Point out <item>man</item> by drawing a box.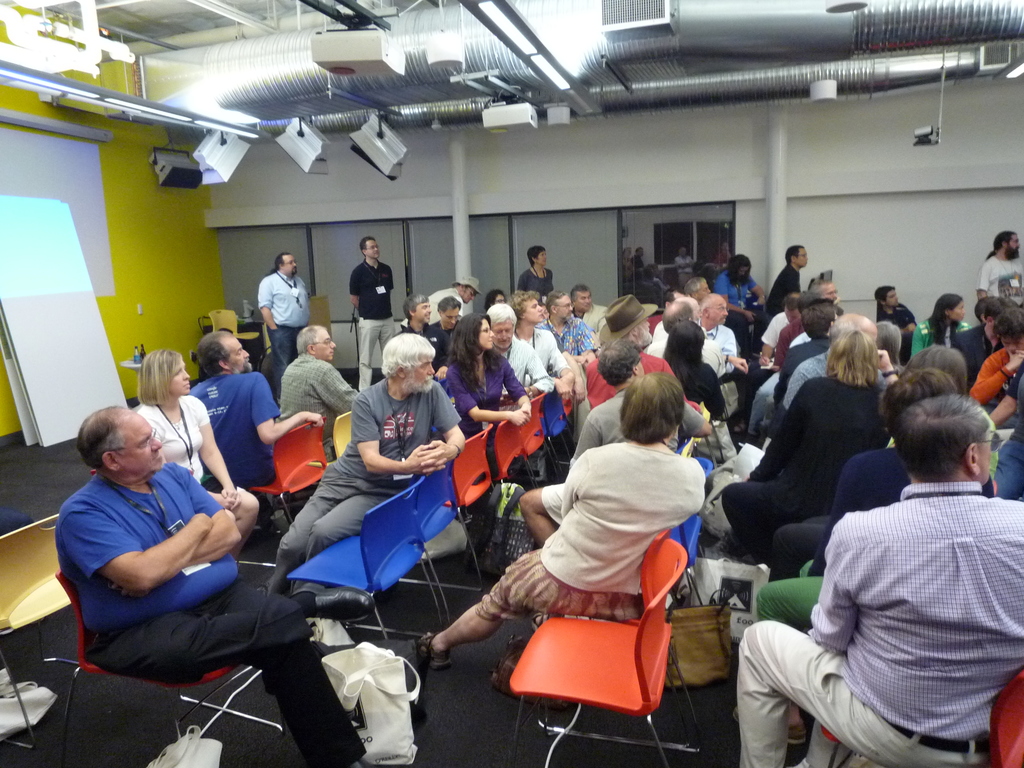
x1=756 y1=242 x2=799 y2=336.
